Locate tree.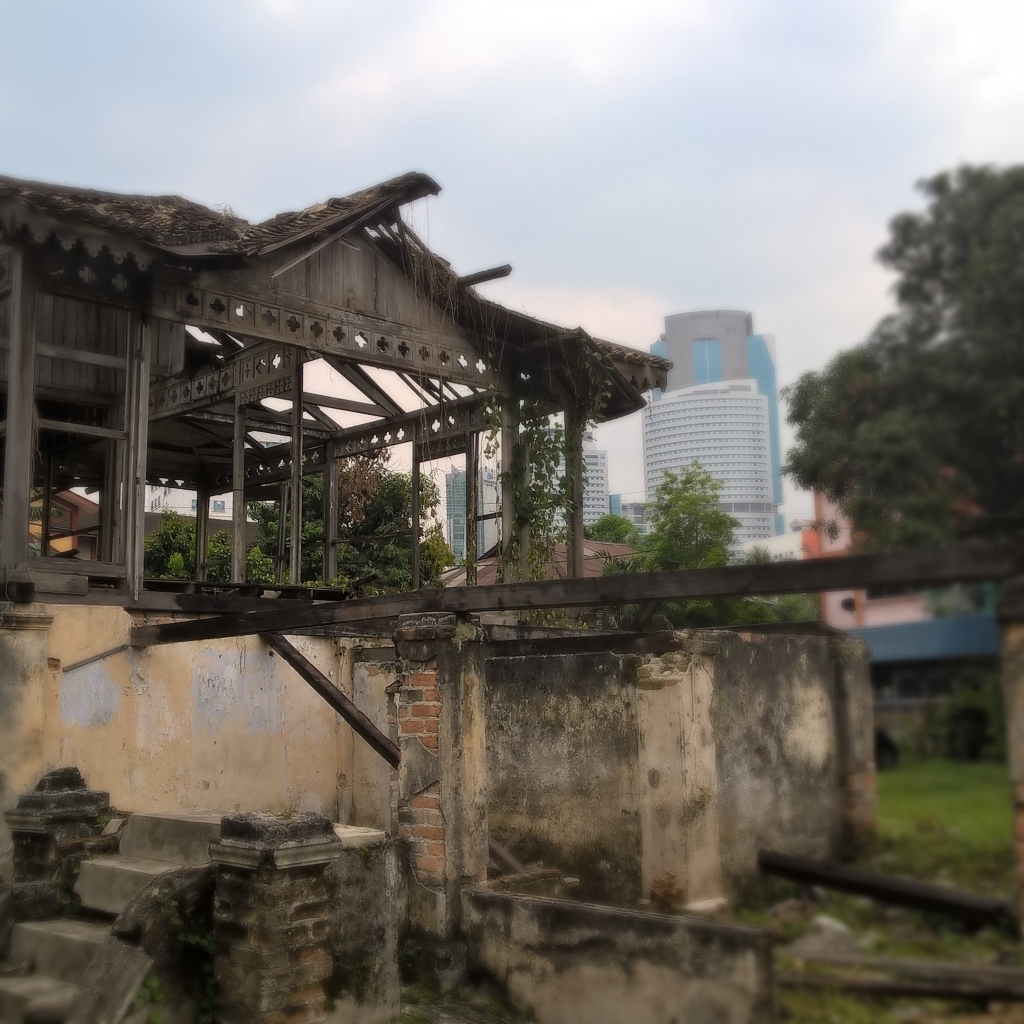
Bounding box: rect(248, 447, 460, 610).
